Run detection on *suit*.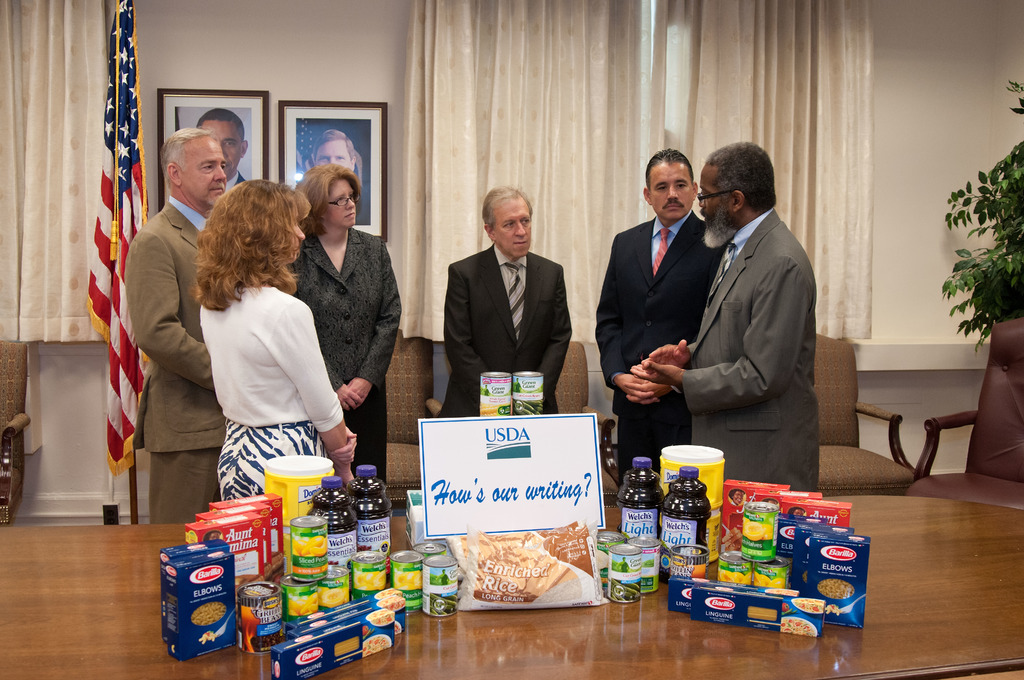
Result: (122,195,227,526).
